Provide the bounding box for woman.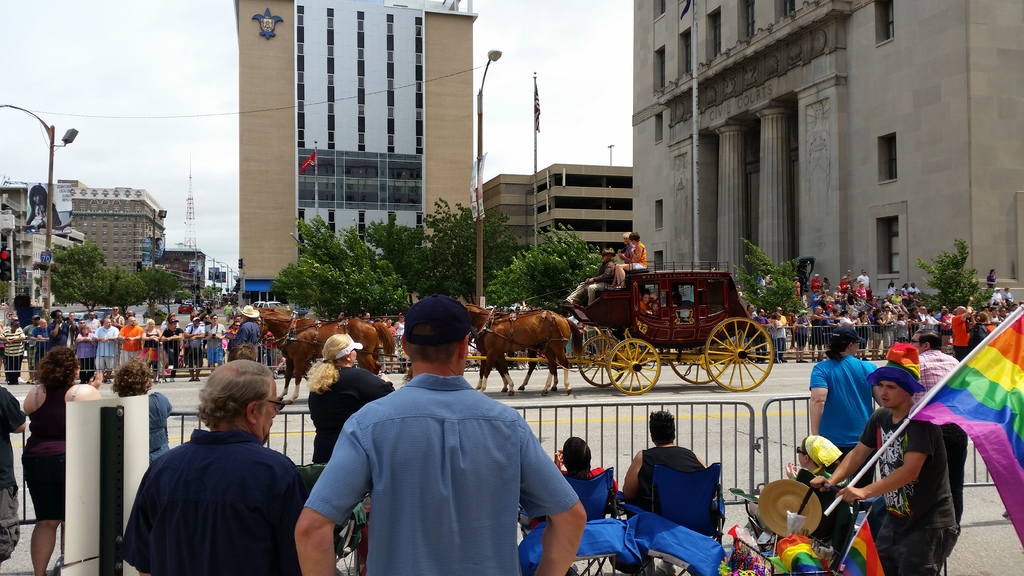
pyautogui.locateOnScreen(305, 333, 394, 463).
